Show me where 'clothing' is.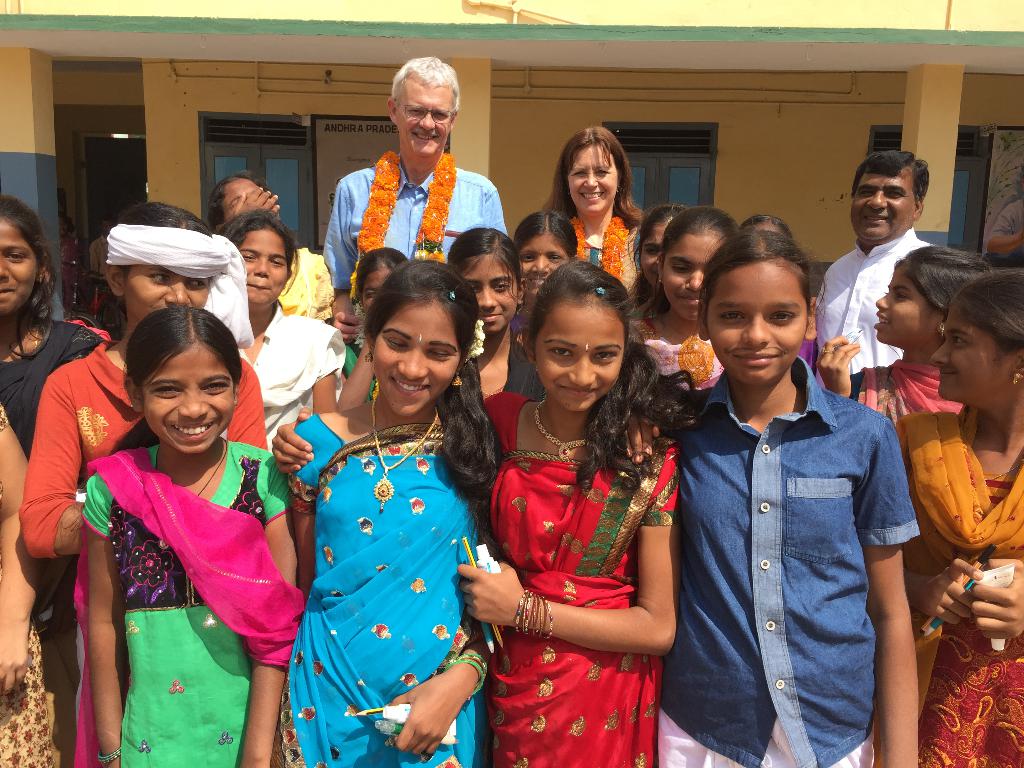
'clothing' is at [989, 200, 1023, 271].
